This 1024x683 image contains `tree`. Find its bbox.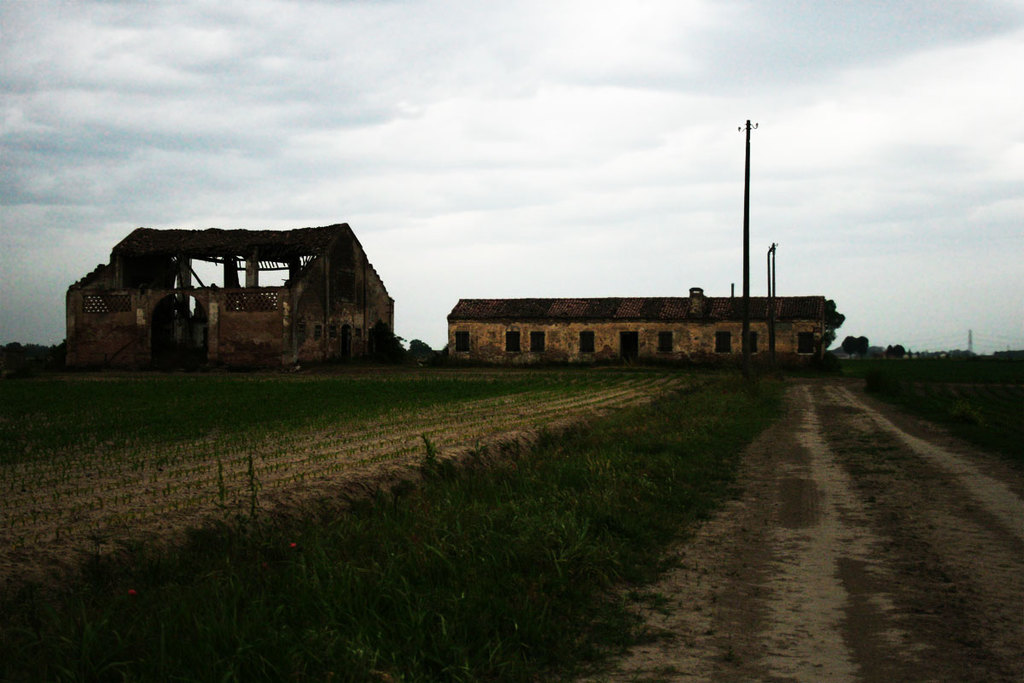
rect(406, 336, 433, 353).
